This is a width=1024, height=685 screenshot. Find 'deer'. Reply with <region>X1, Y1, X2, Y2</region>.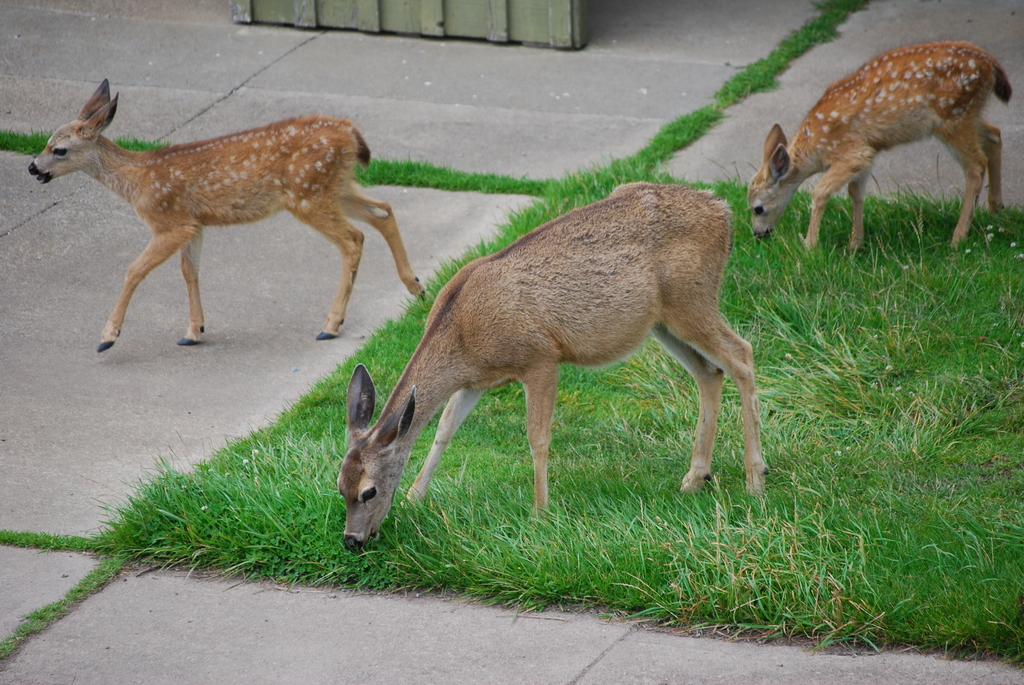
<region>748, 38, 1016, 242</region>.
